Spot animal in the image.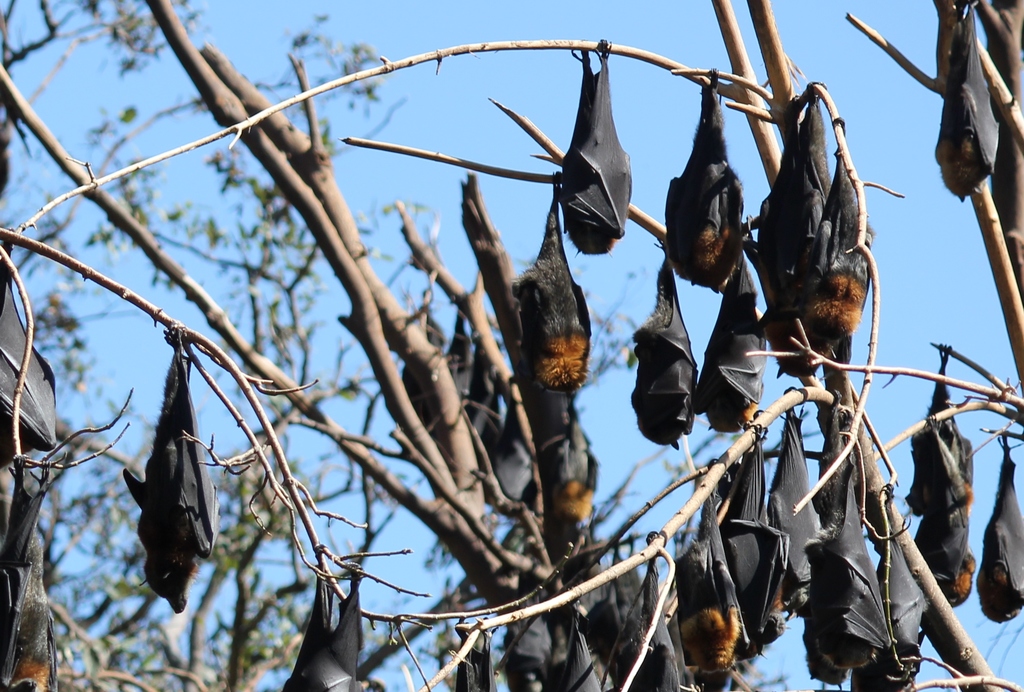
animal found at x1=632, y1=256, x2=700, y2=447.
